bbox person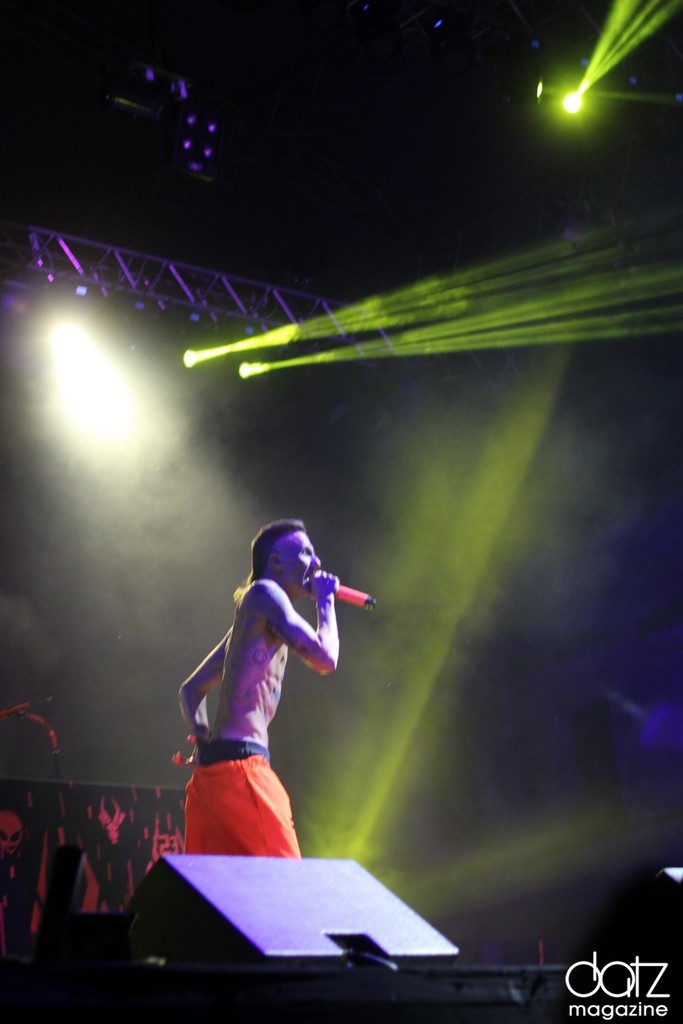
[150,506,371,929]
